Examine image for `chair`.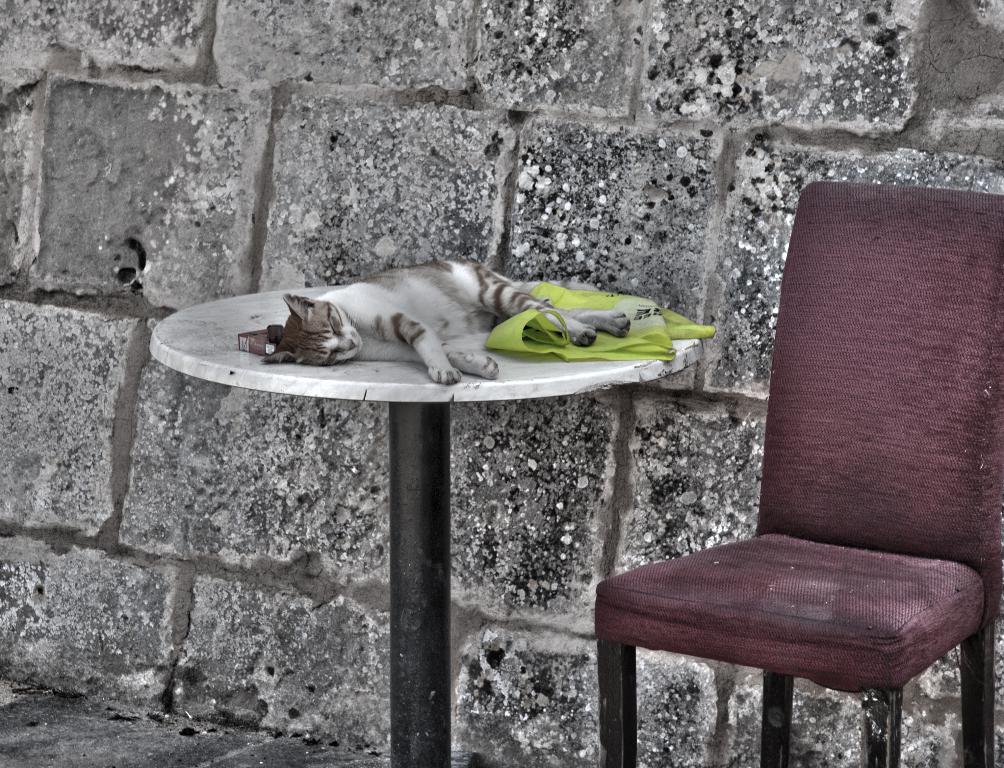
Examination result: (x1=600, y1=257, x2=1000, y2=758).
